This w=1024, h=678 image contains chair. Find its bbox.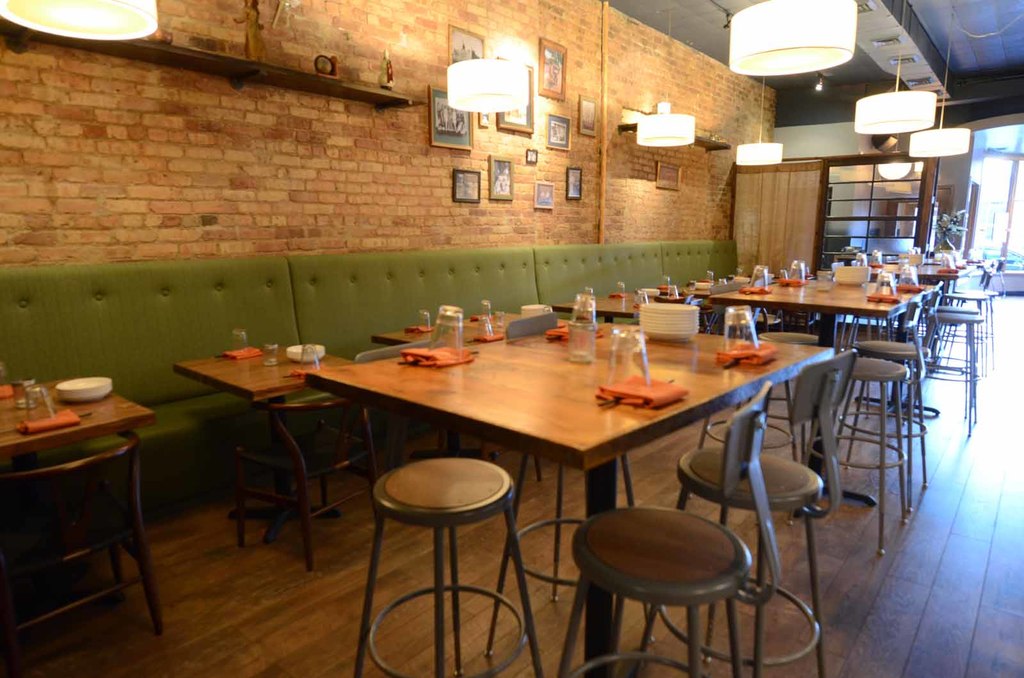
rect(835, 287, 931, 507).
